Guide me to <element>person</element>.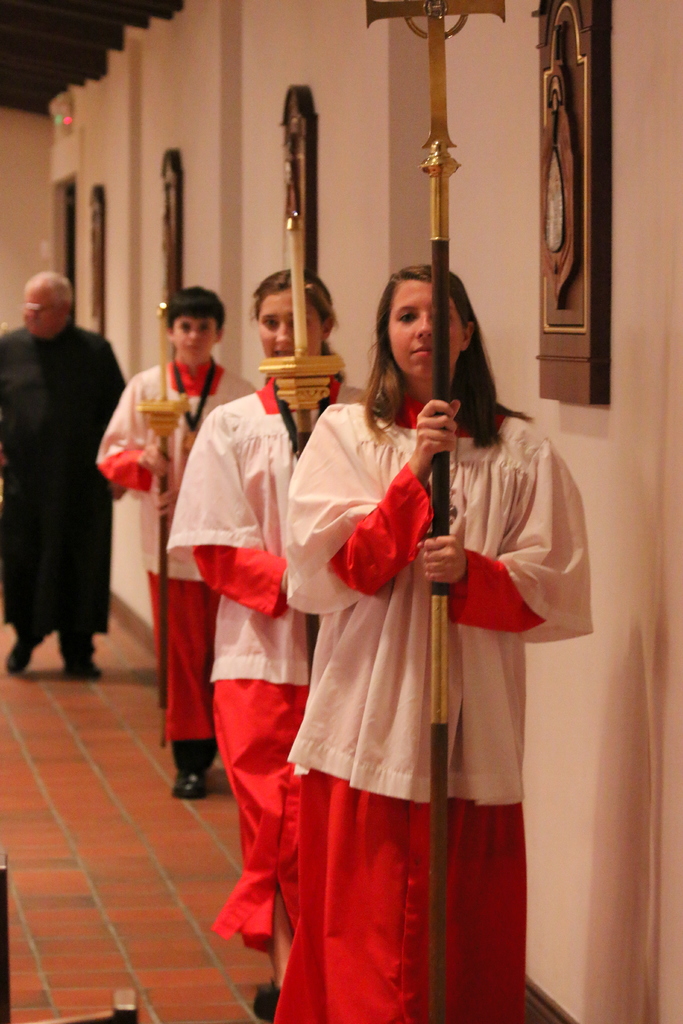
Guidance: pyautogui.locateOnScreen(95, 284, 255, 805).
